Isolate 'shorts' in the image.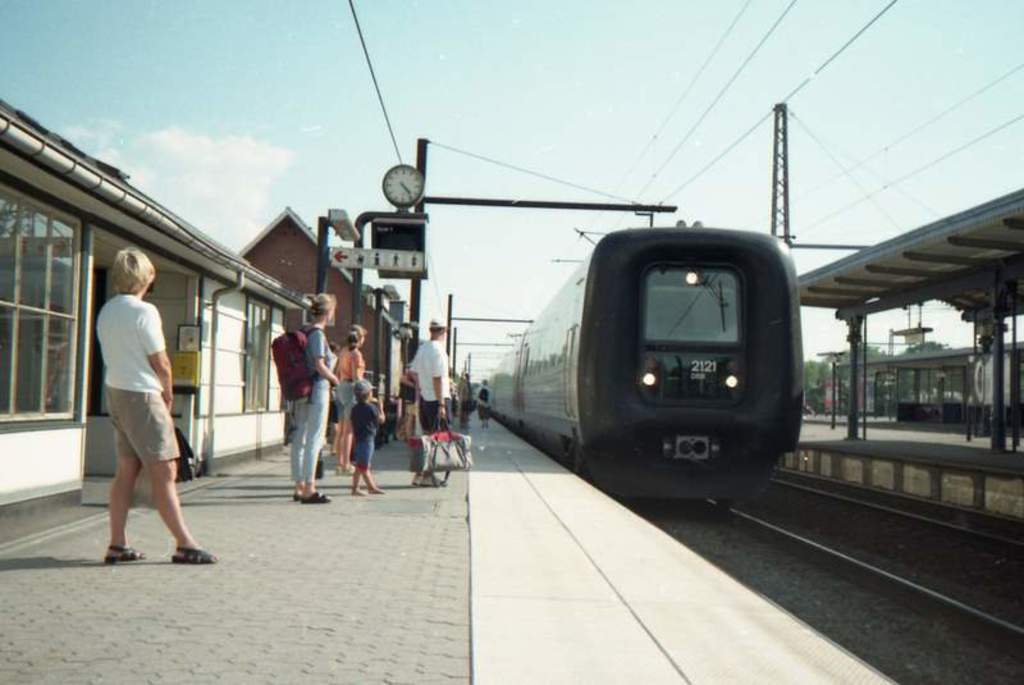
Isolated region: bbox=(355, 443, 374, 466).
